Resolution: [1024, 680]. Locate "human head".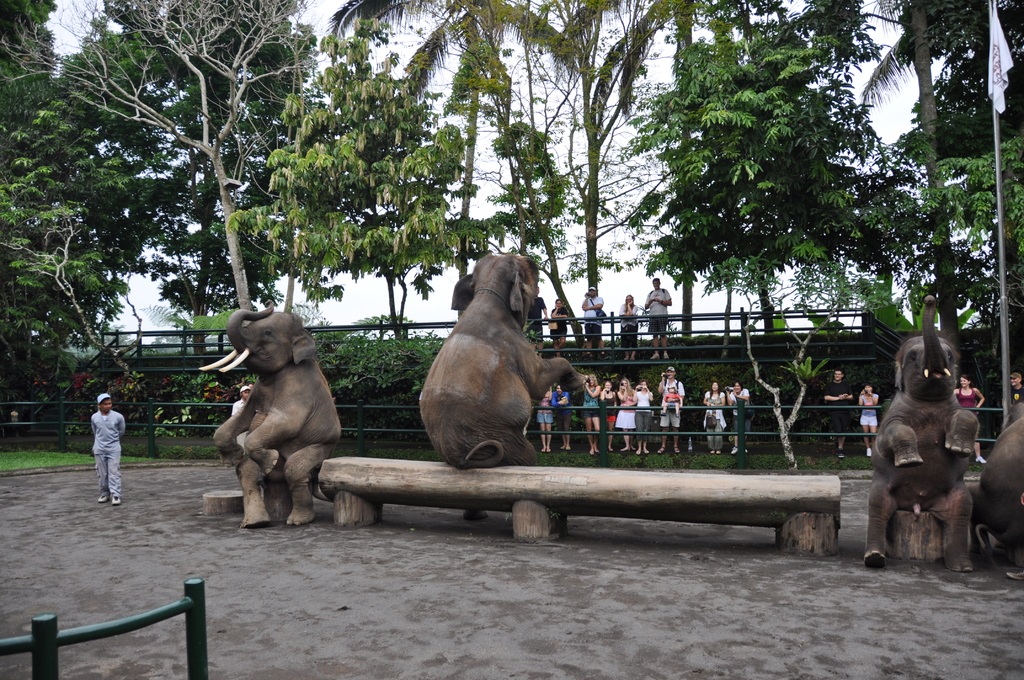
x1=604 y1=382 x2=609 y2=389.
